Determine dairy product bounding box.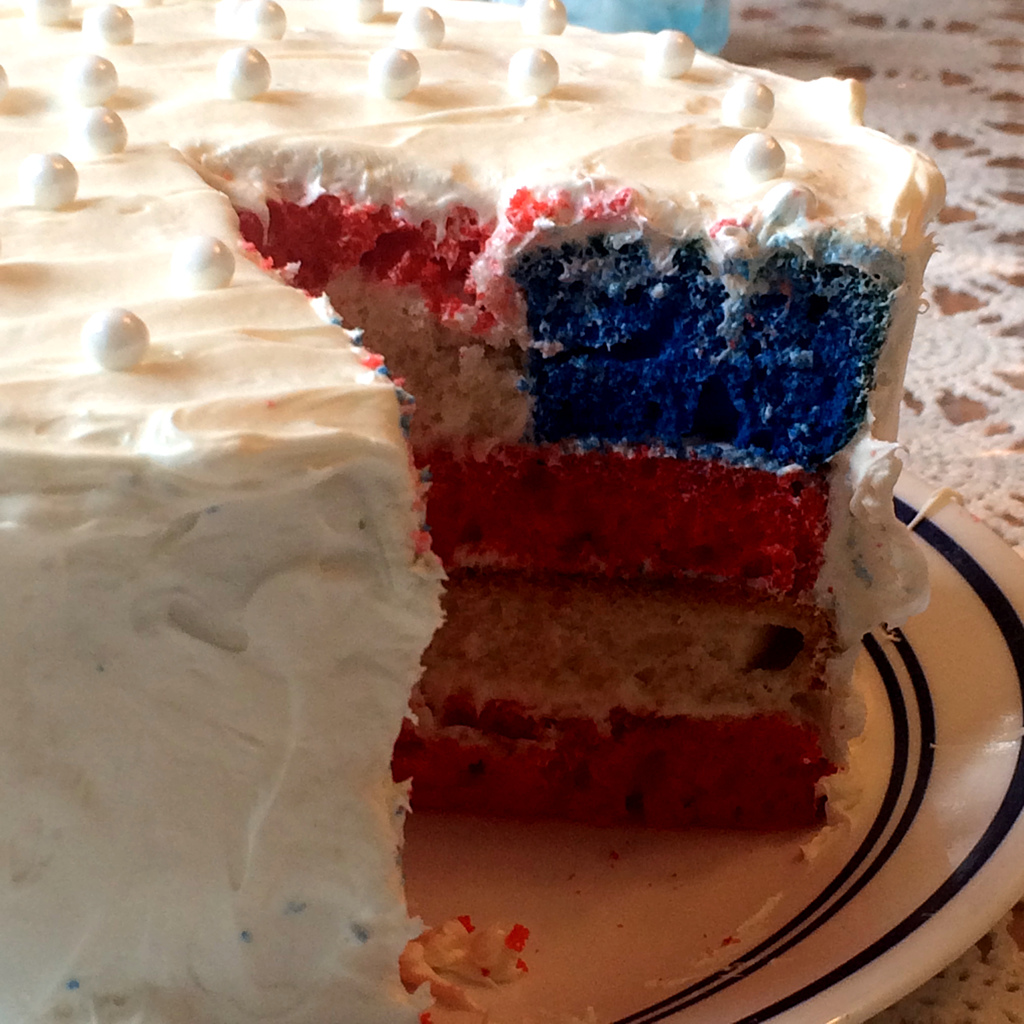
Determined: bbox=(3, 241, 444, 765).
